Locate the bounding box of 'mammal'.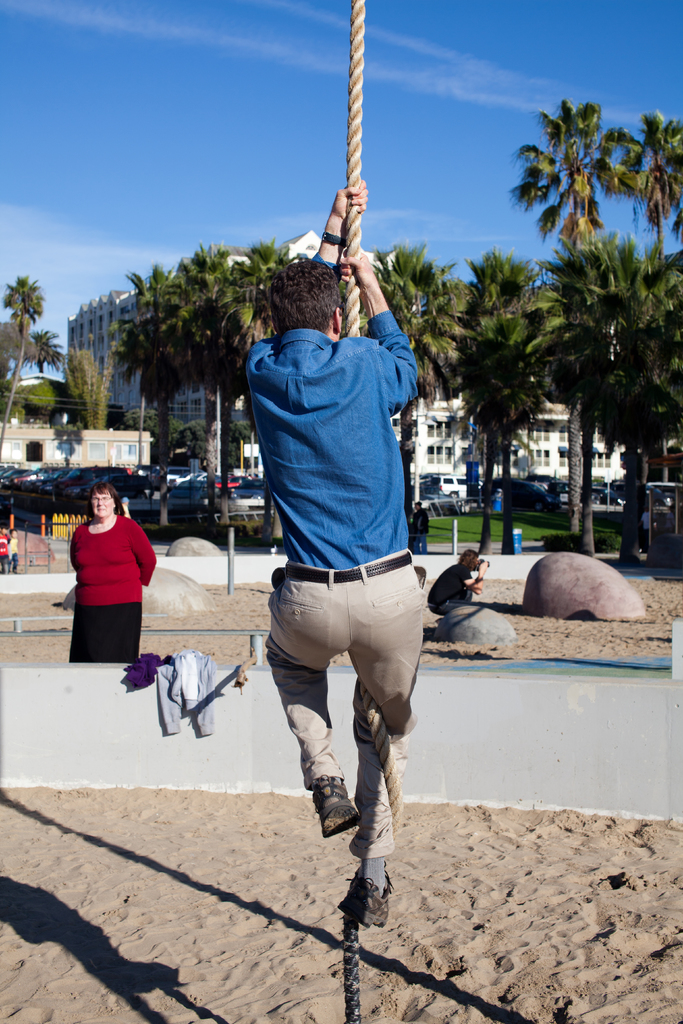
Bounding box: left=7, top=529, right=17, bottom=575.
